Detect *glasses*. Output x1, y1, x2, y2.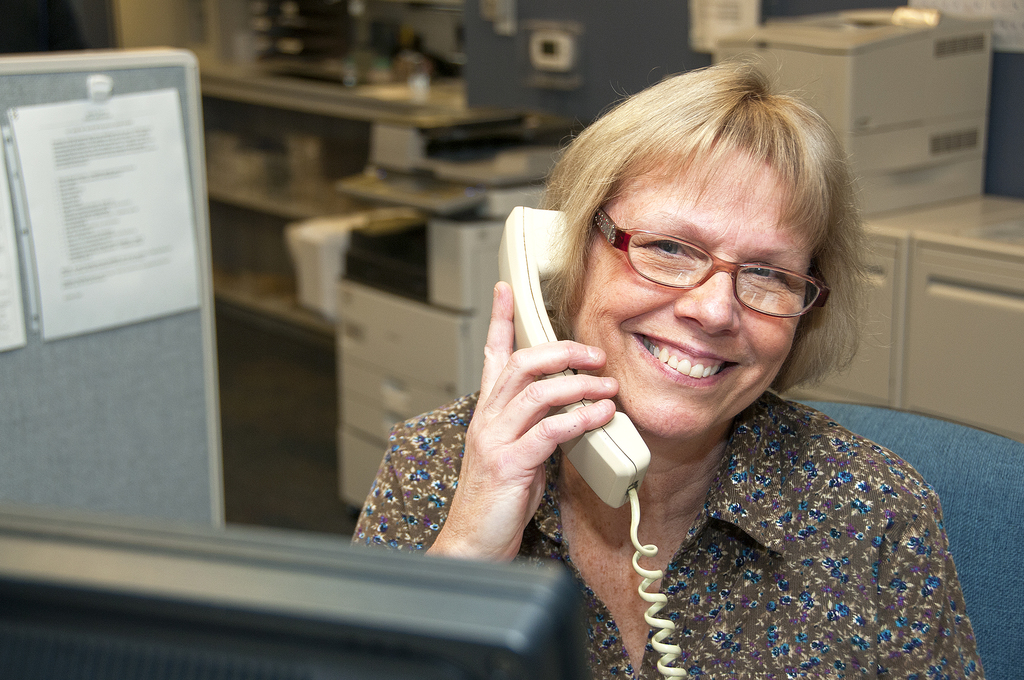
592, 223, 840, 312.
